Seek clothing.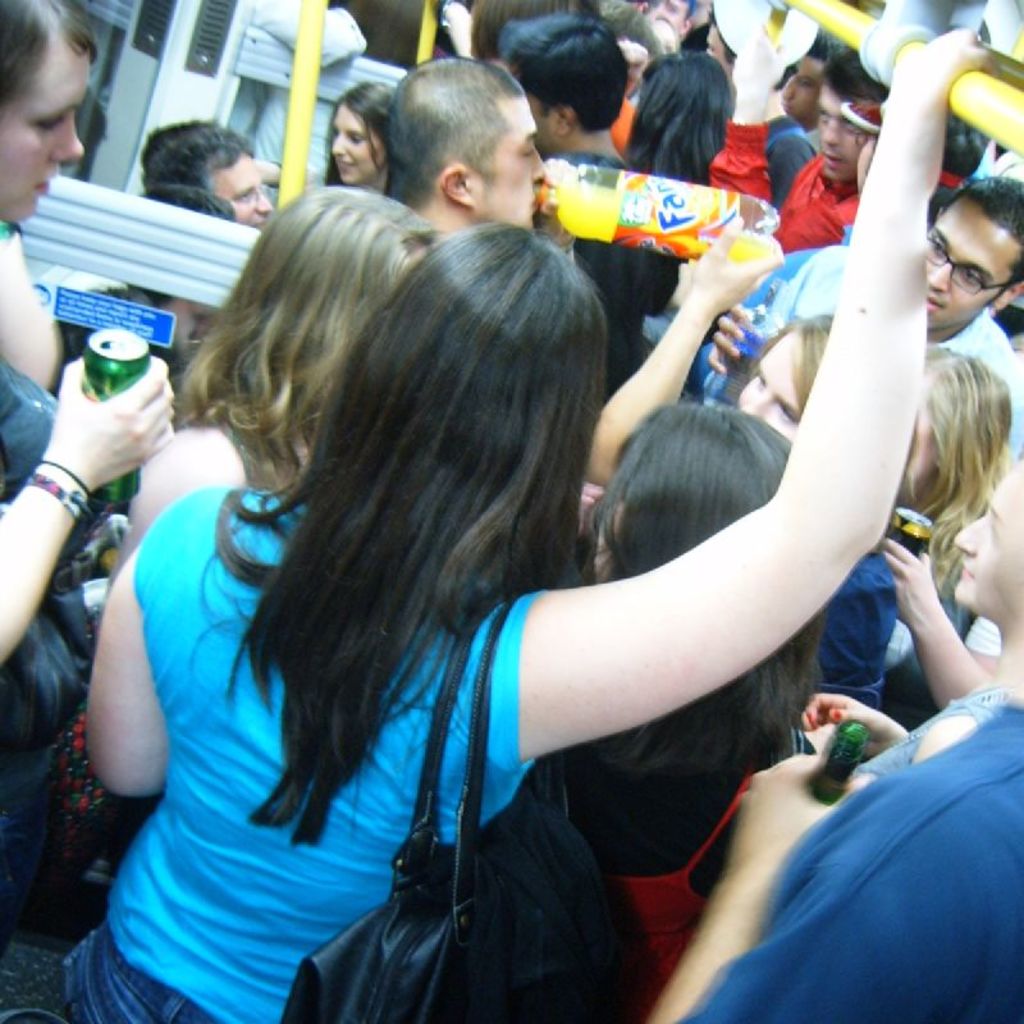
crop(0, 374, 91, 1023).
